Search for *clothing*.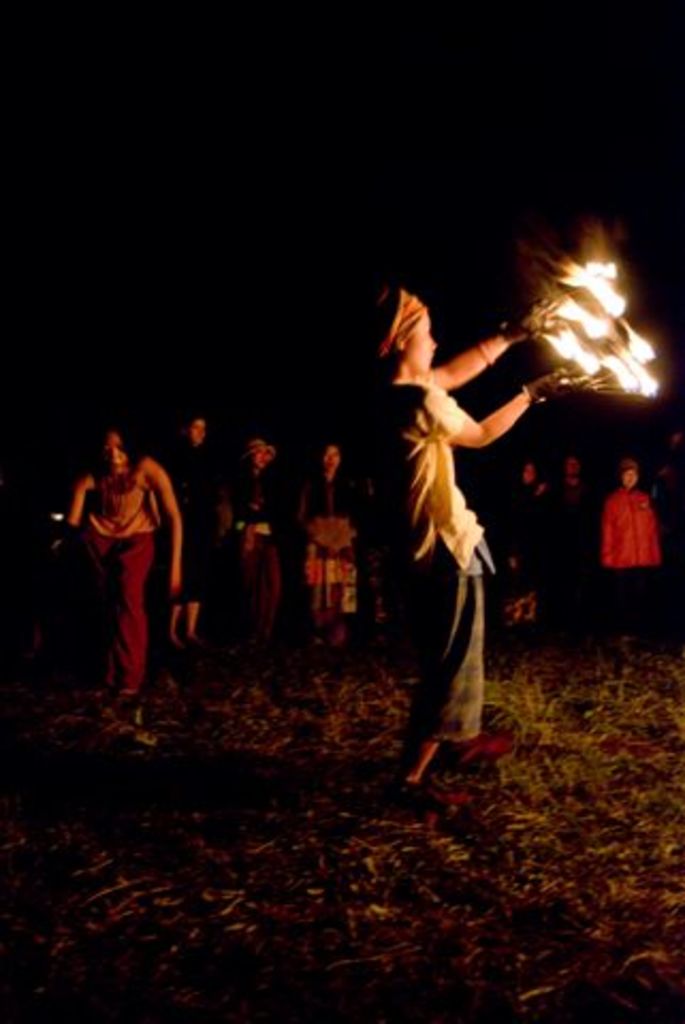
Found at 79, 471, 184, 706.
